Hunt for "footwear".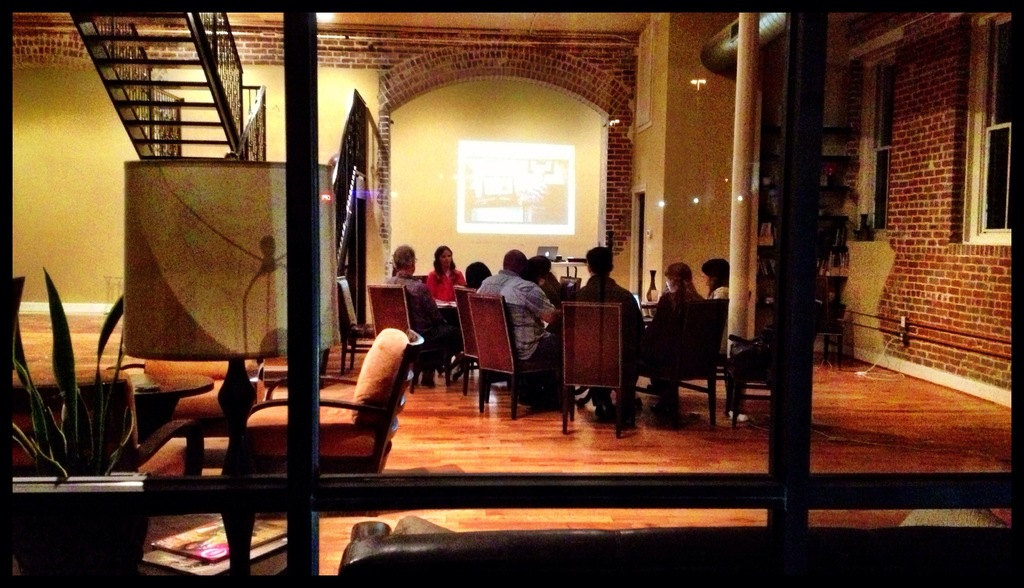
Hunted down at <bbox>620, 419, 639, 434</bbox>.
